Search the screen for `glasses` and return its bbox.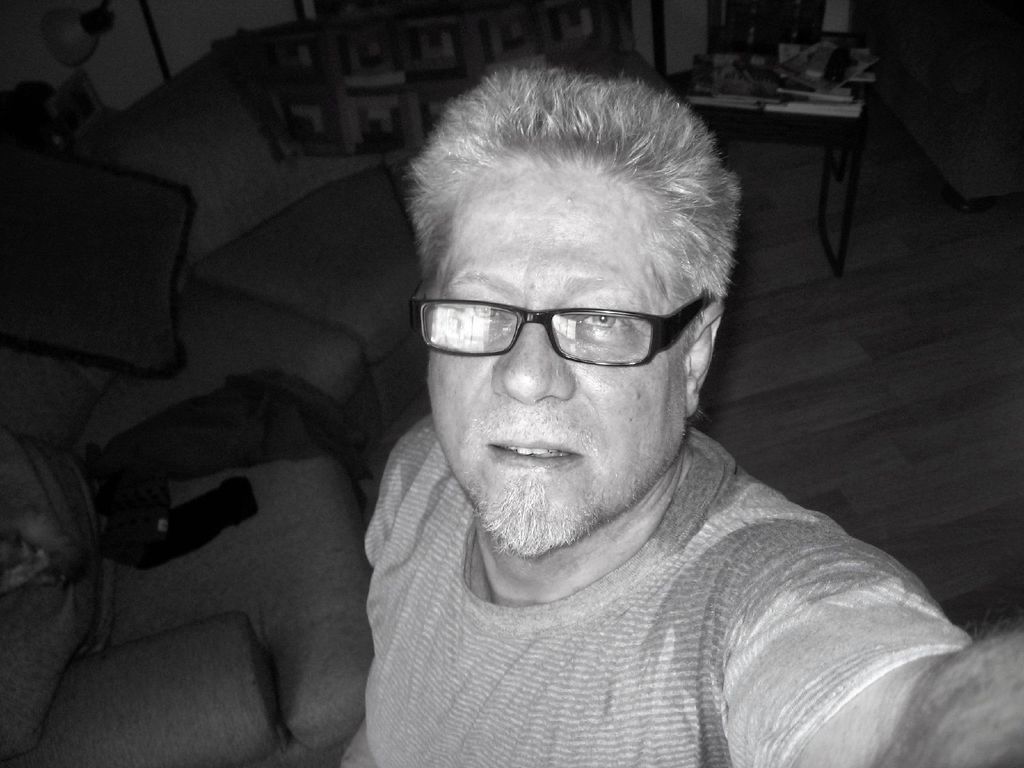
Found: BBox(405, 287, 734, 373).
